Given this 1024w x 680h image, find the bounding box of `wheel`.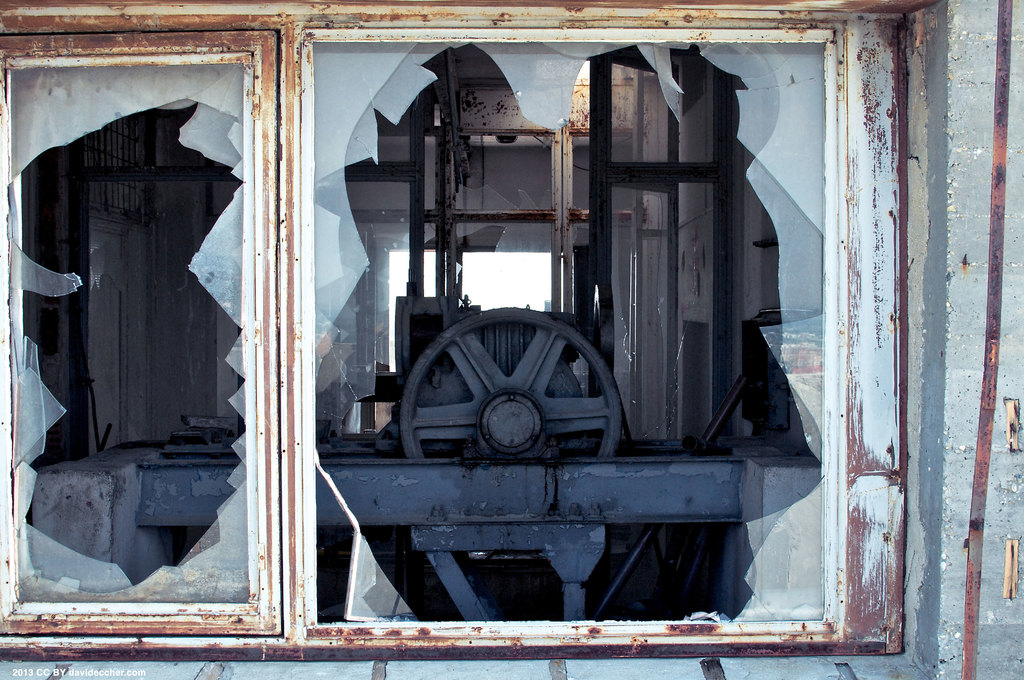
bbox=[398, 327, 630, 457].
